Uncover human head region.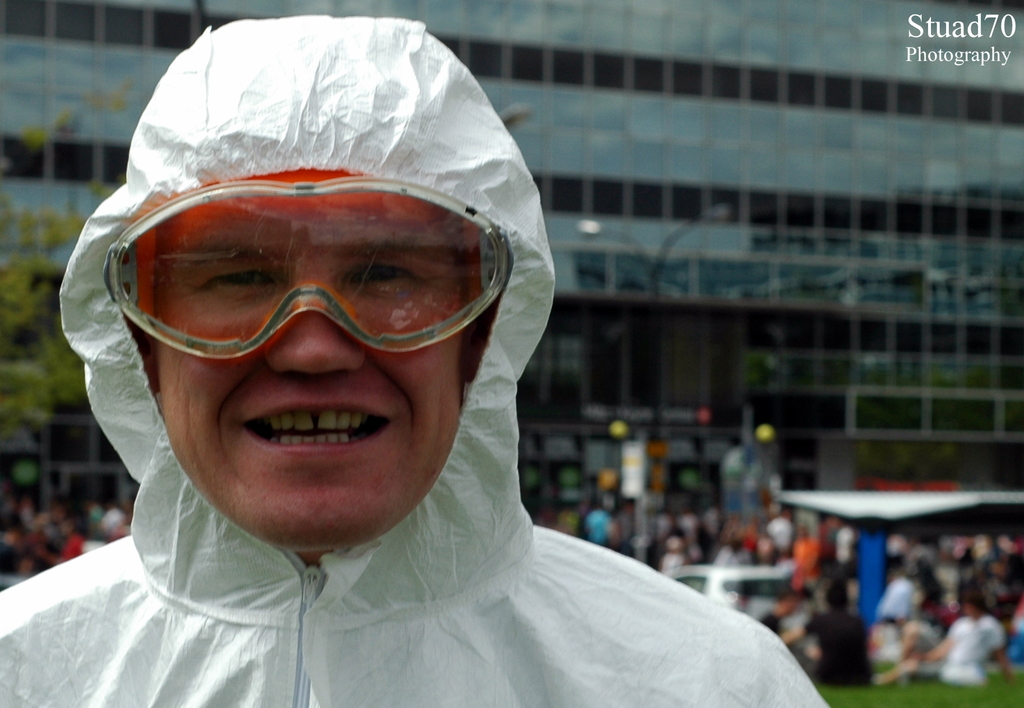
Uncovered: region(60, 37, 546, 521).
